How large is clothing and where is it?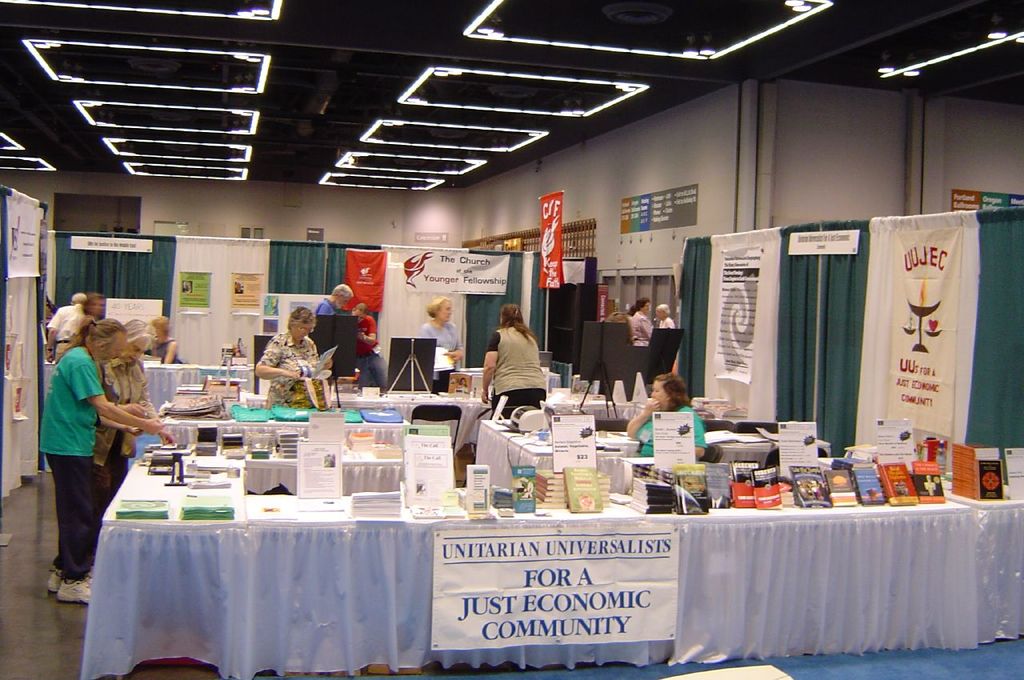
Bounding box: pyautogui.locateOnScreen(486, 326, 550, 394).
